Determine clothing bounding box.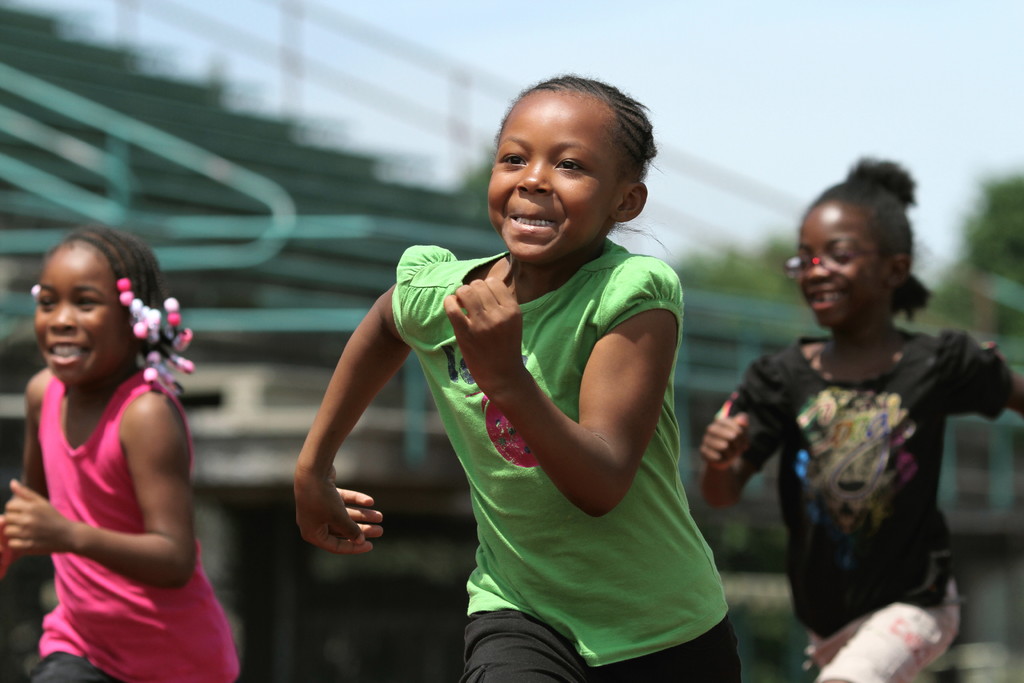
Determined: <box>723,273,990,671</box>.
